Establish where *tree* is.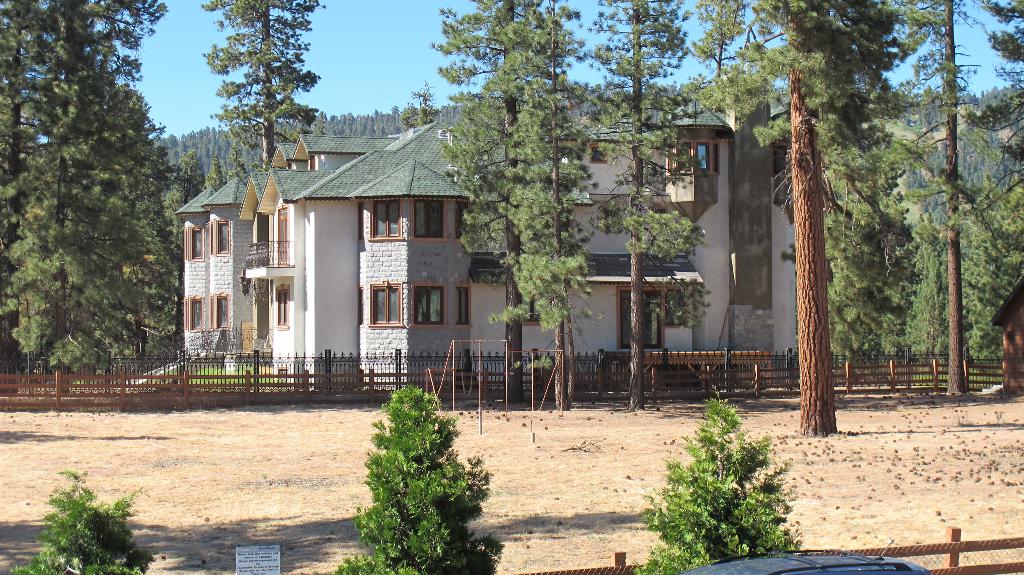
Established at (4, 467, 157, 574).
